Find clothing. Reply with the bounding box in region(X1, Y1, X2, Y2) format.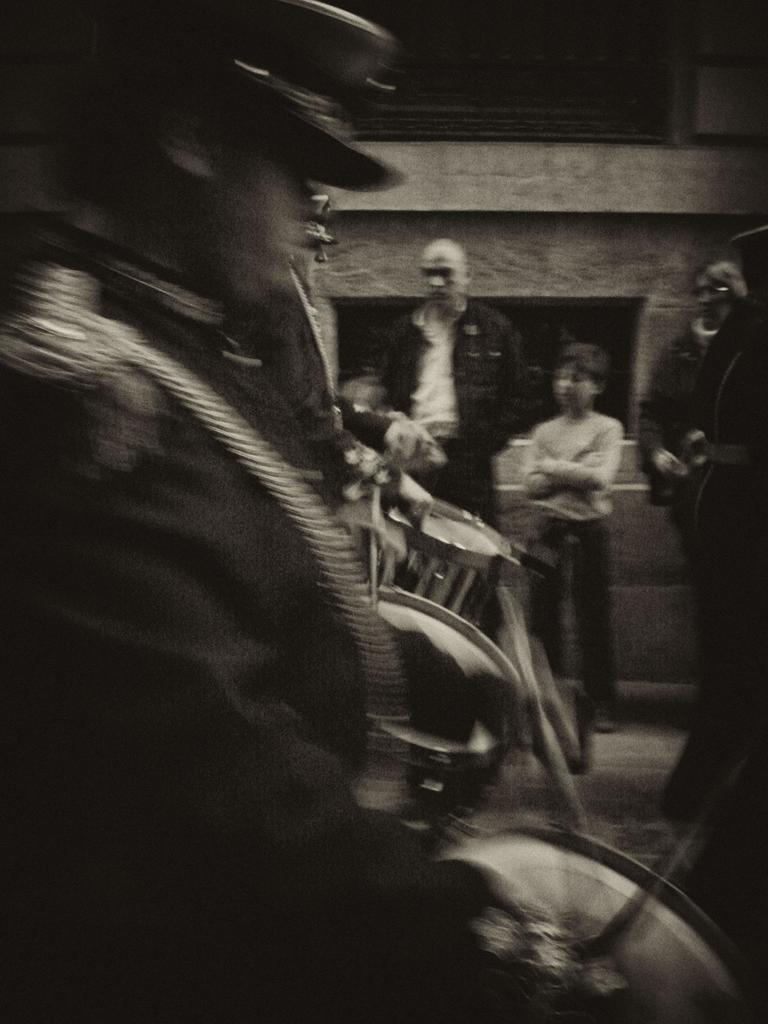
region(390, 283, 509, 764).
